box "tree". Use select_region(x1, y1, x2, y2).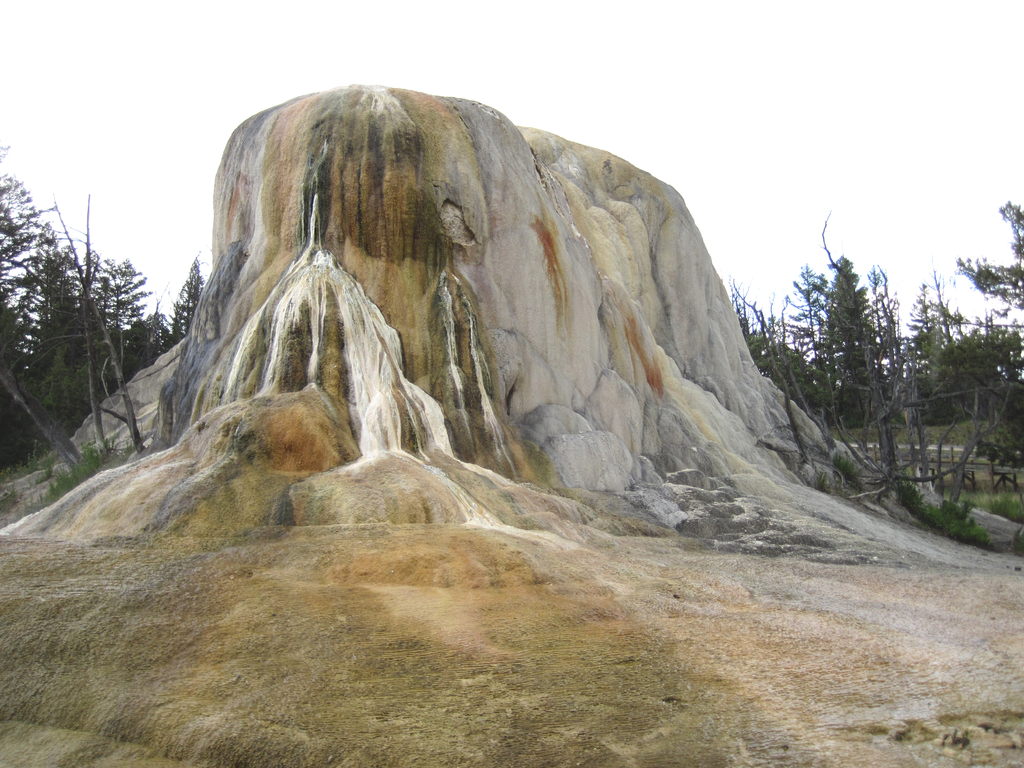
select_region(776, 269, 826, 367).
